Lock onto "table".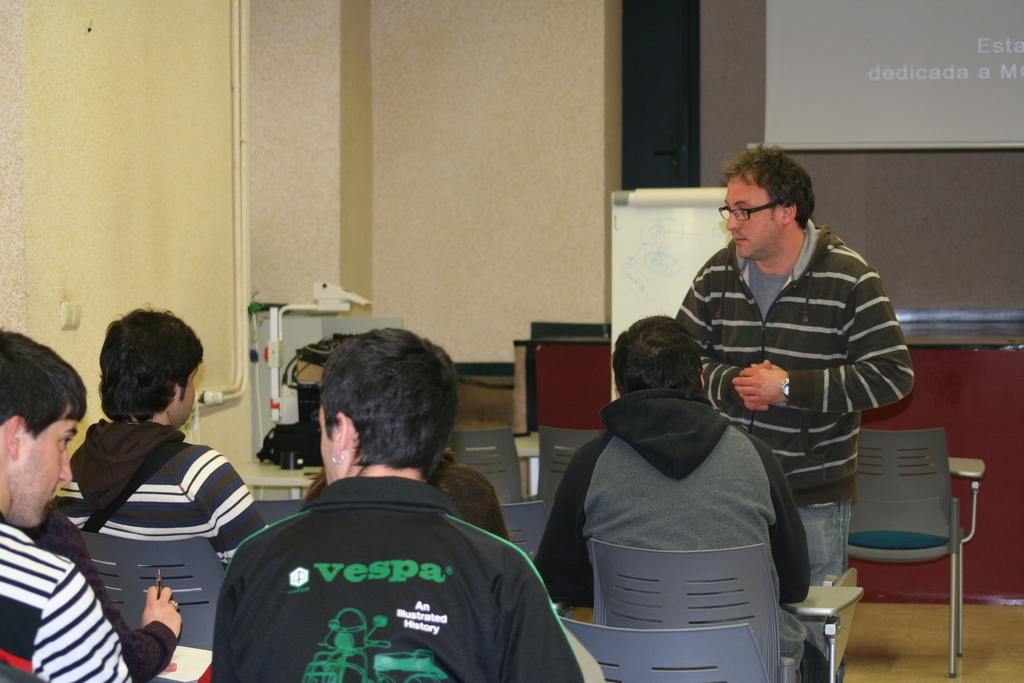
Locked: pyautogui.locateOnScreen(254, 313, 404, 442).
